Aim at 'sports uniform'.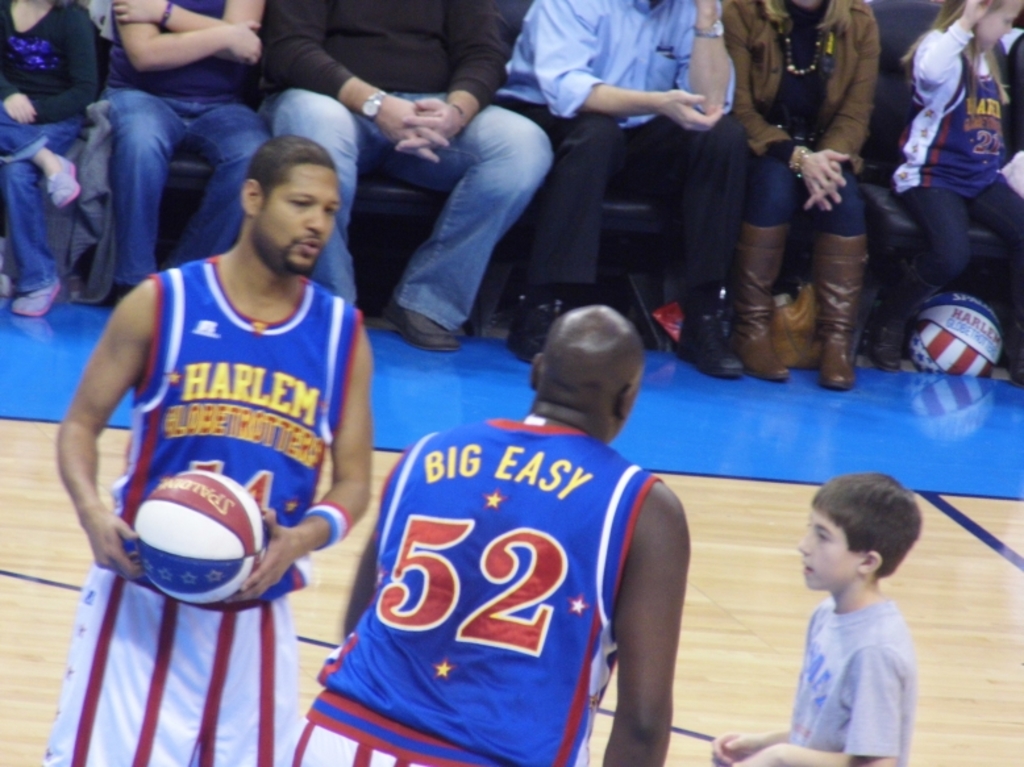
Aimed at box=[294, 426, 663, 766].
